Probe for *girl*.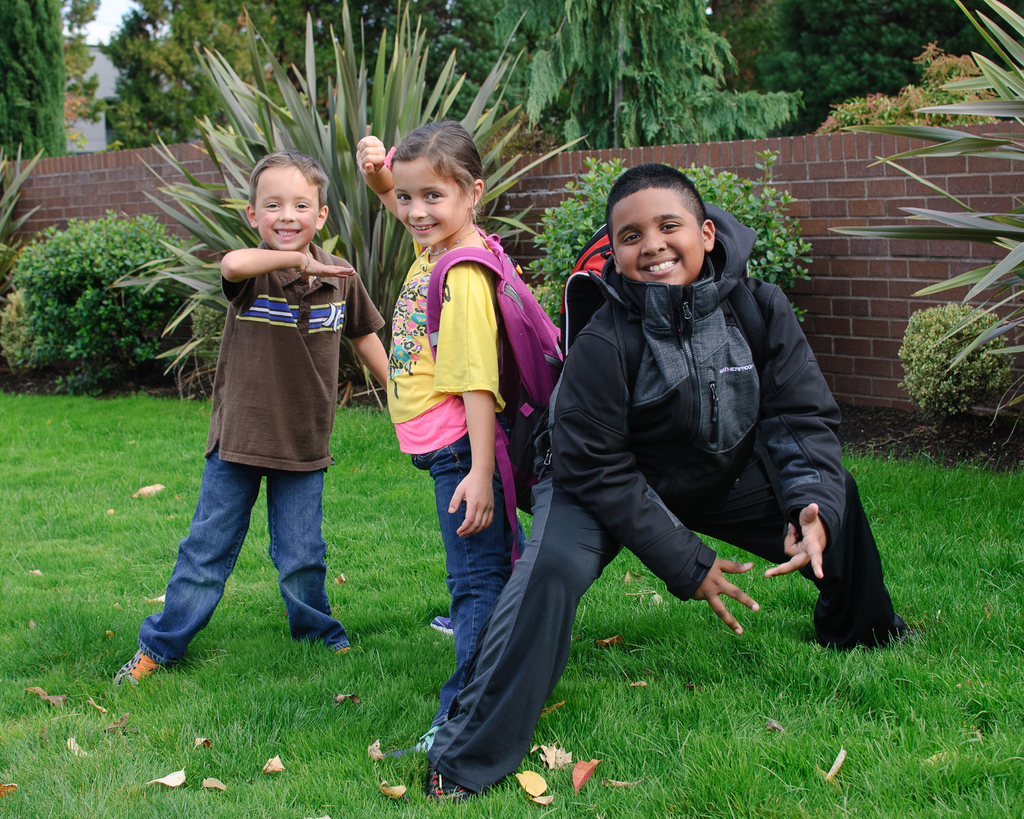
Probe result: box(355, 113, 511, 690).
